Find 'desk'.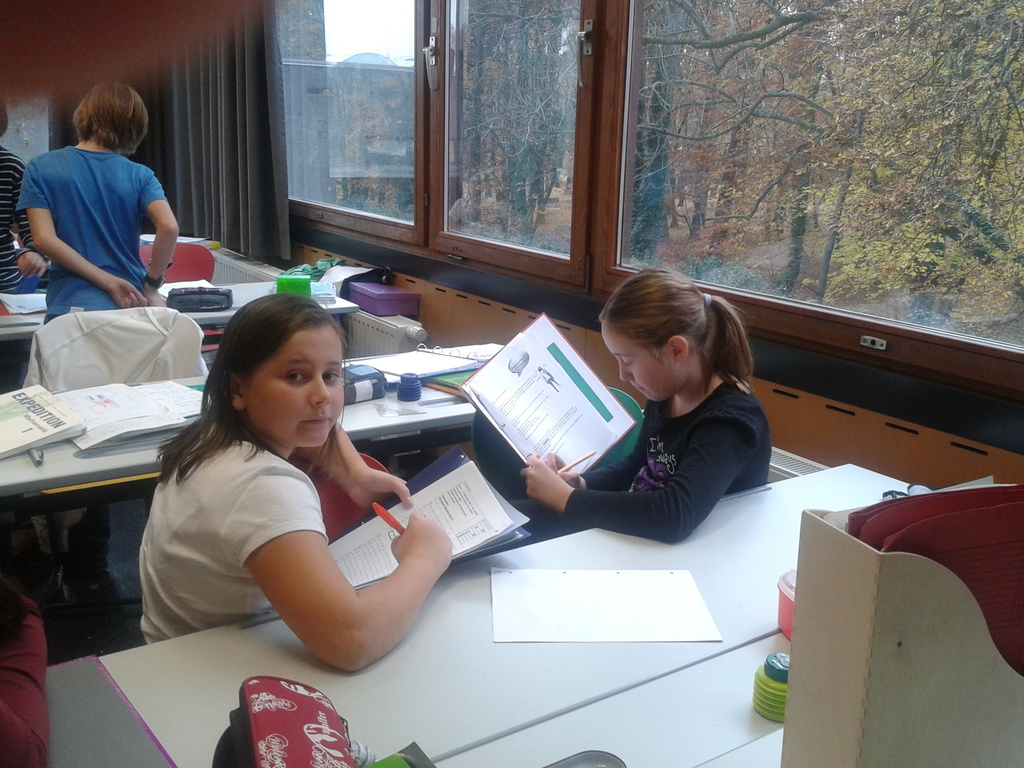
BBox(104, 462, 937, 767).
